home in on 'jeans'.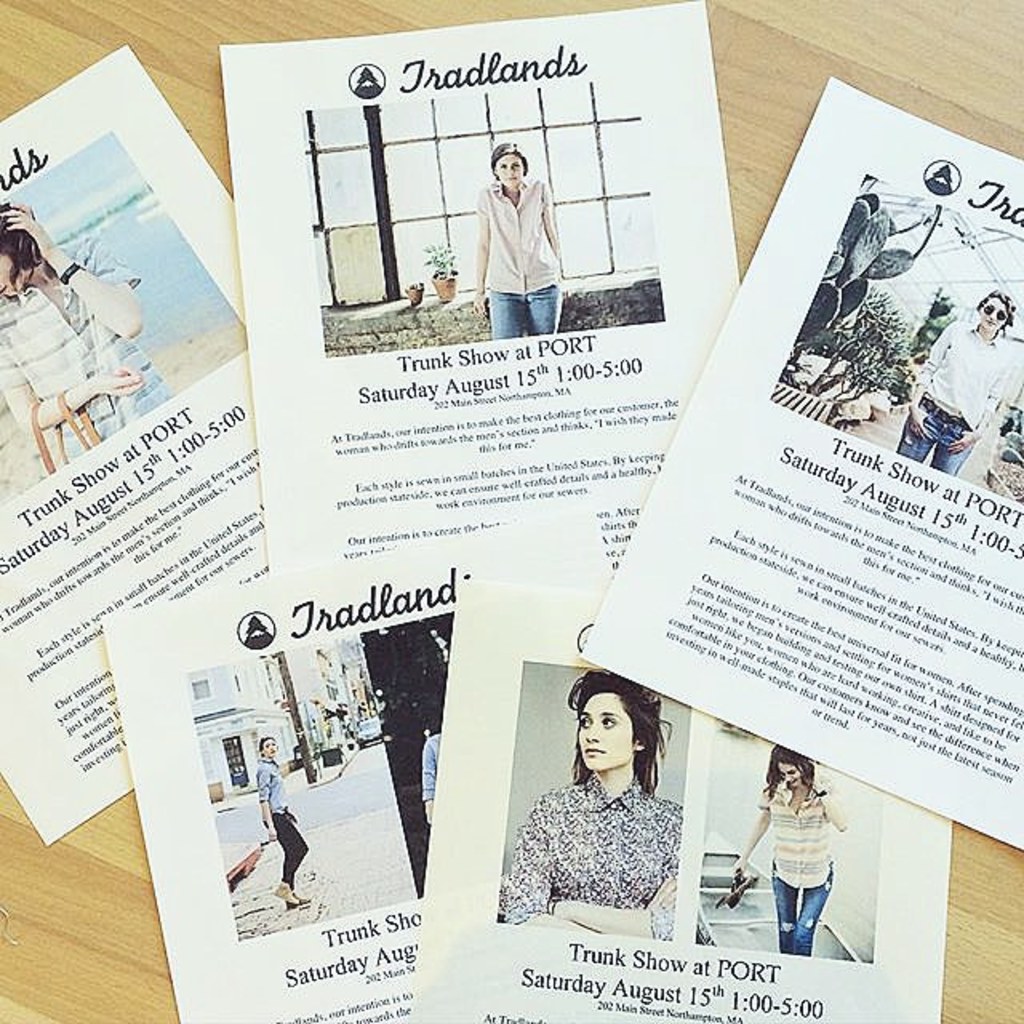
Homed in at l=275, t=811, r=306, b=890.
